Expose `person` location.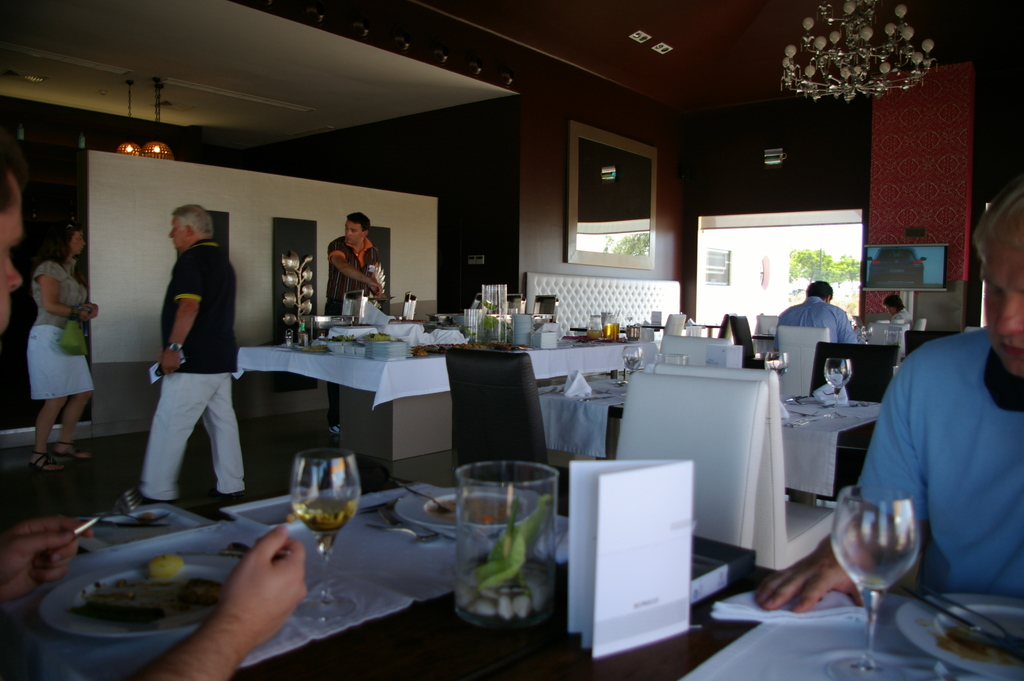
Exposed at x1=884, y1=282, x2=916, y2=329.
